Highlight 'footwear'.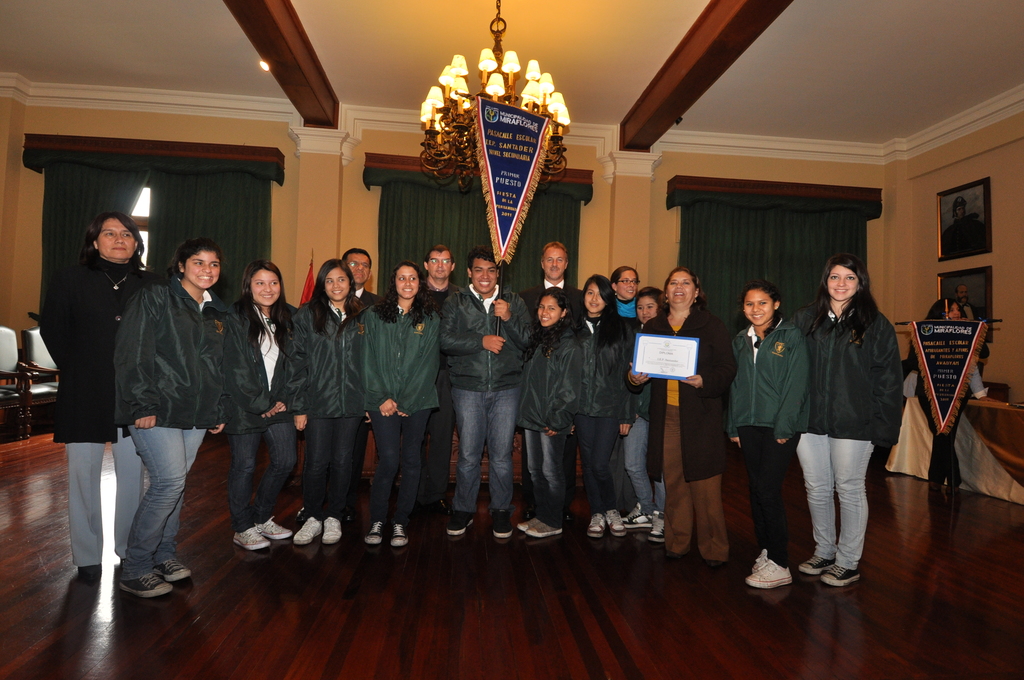
Highlighted region: crop(232, 528, 271, 547).
